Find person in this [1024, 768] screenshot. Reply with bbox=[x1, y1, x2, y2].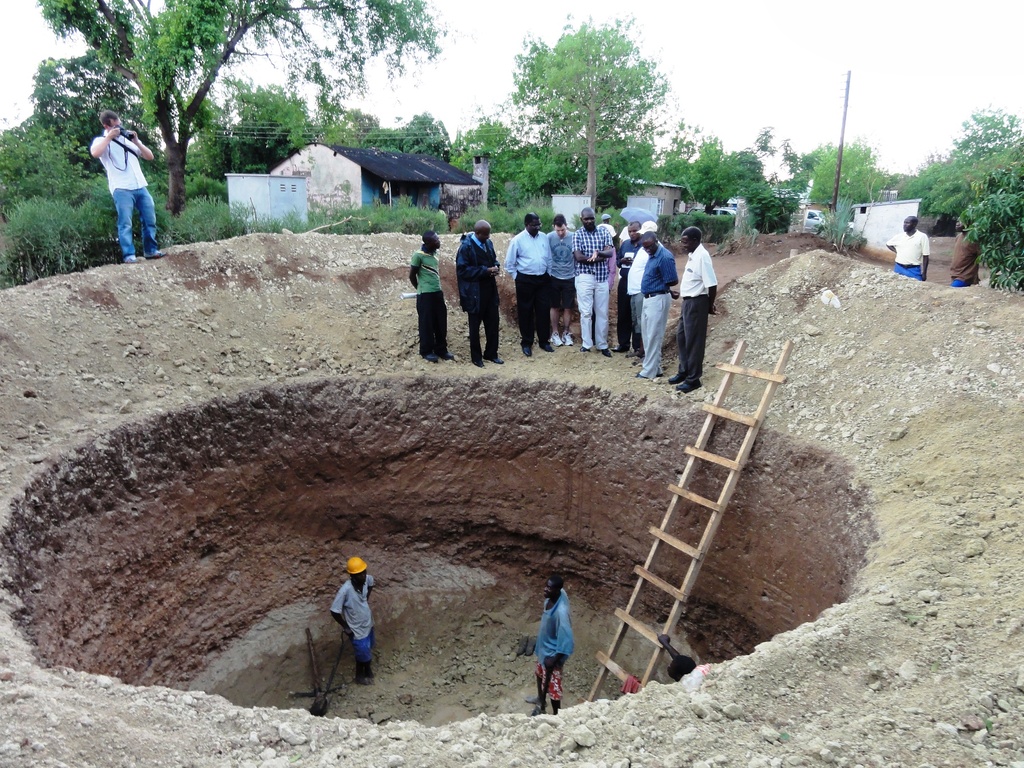
bbox=[657, 631, 695, 684].
